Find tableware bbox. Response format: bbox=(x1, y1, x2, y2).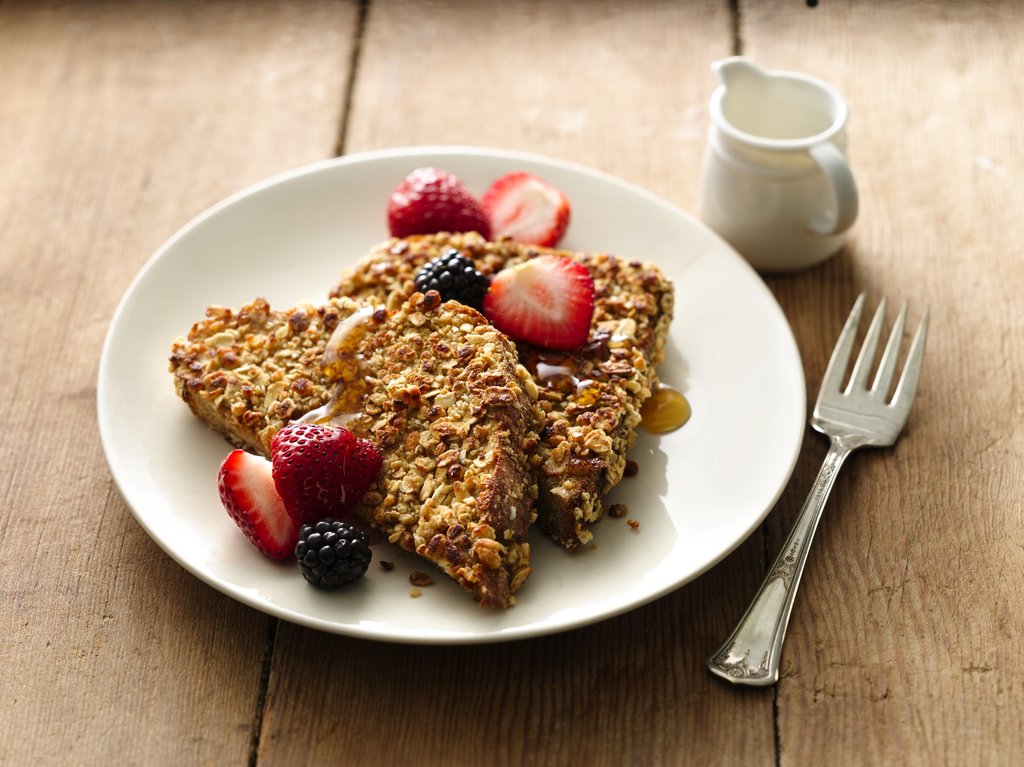
bbox=(694, 58, 860, 266).
